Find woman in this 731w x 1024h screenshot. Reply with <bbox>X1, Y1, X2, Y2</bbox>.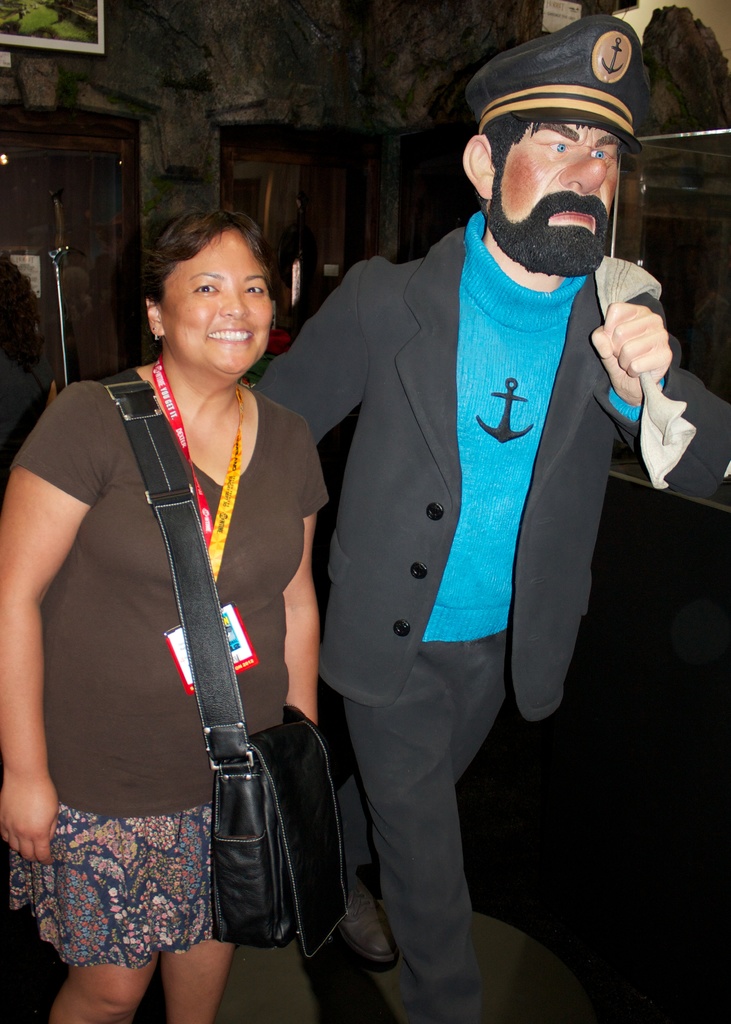
<bbox>0, 209, 346, 1023</bbox>.
